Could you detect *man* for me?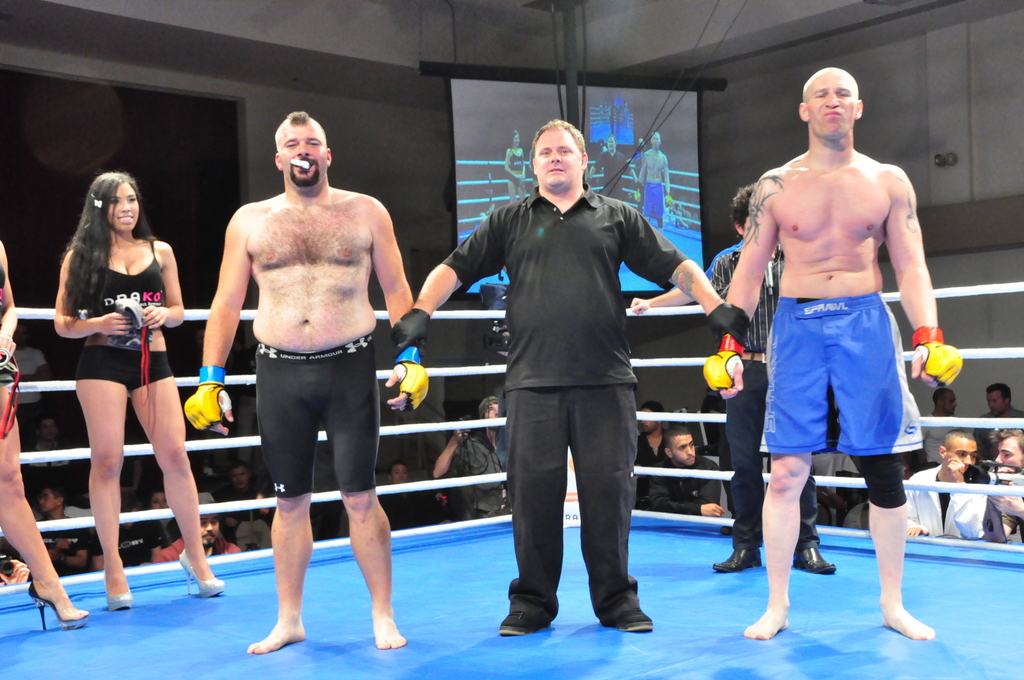
Detection result: x1=700, y1=65, x2=966, y2=643.
